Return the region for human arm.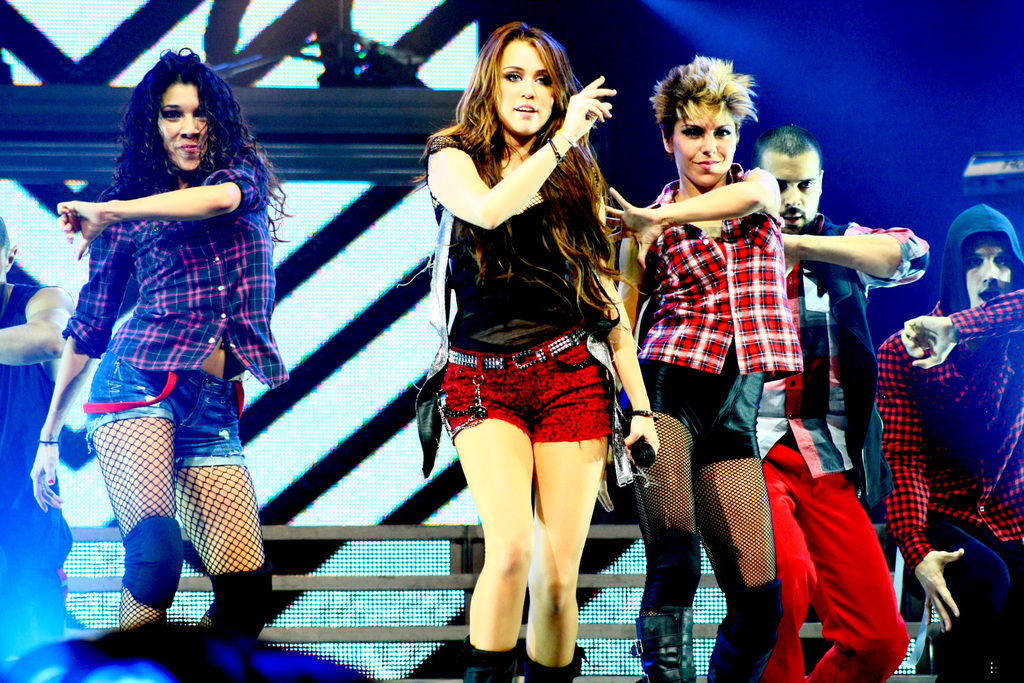
(x1=420, y1=72, x2=618, y2=230).
